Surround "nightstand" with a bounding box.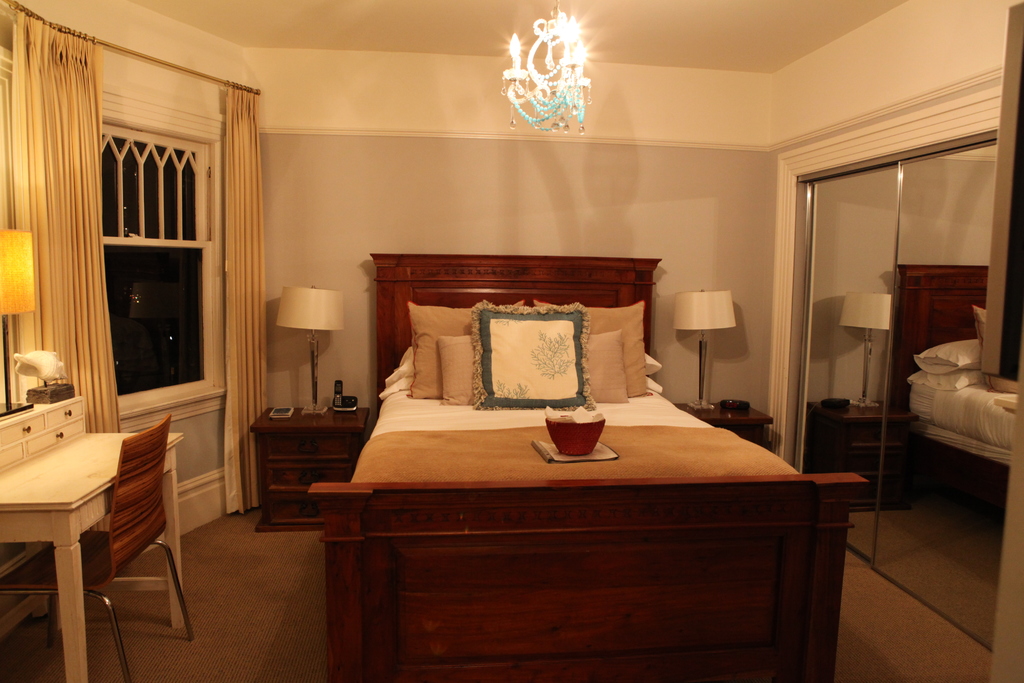
{"left": 675, "top": 391, "right": 776, "bottom": 434}.
